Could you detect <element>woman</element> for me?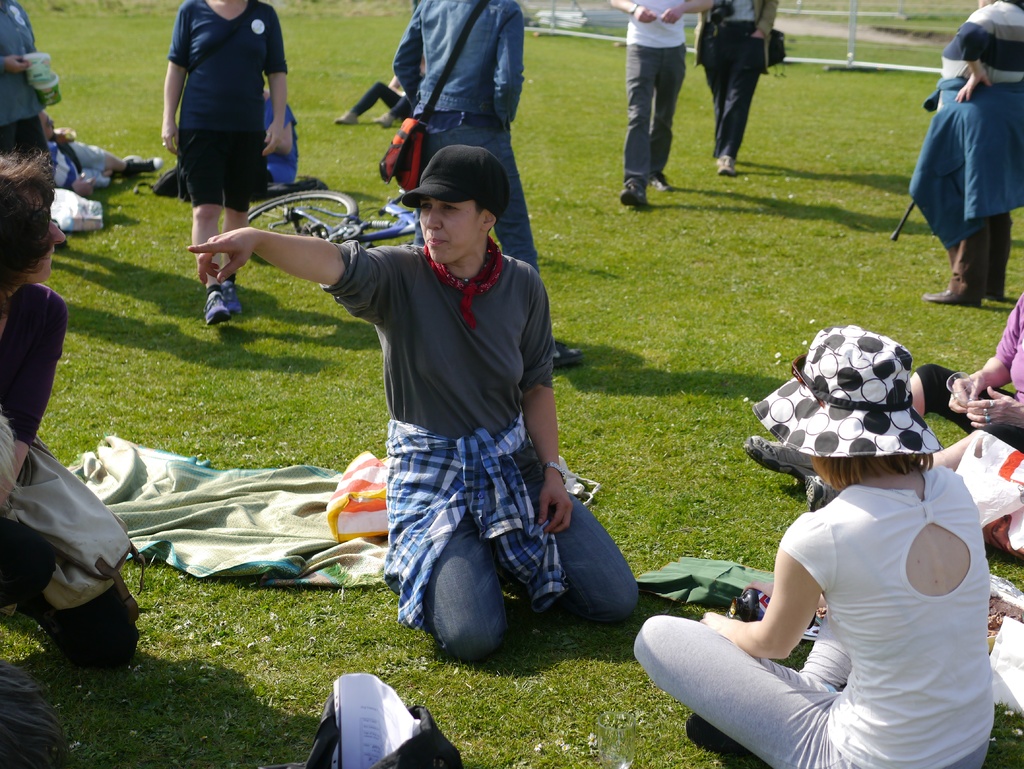
Detection result: (660,342,1007,760).
